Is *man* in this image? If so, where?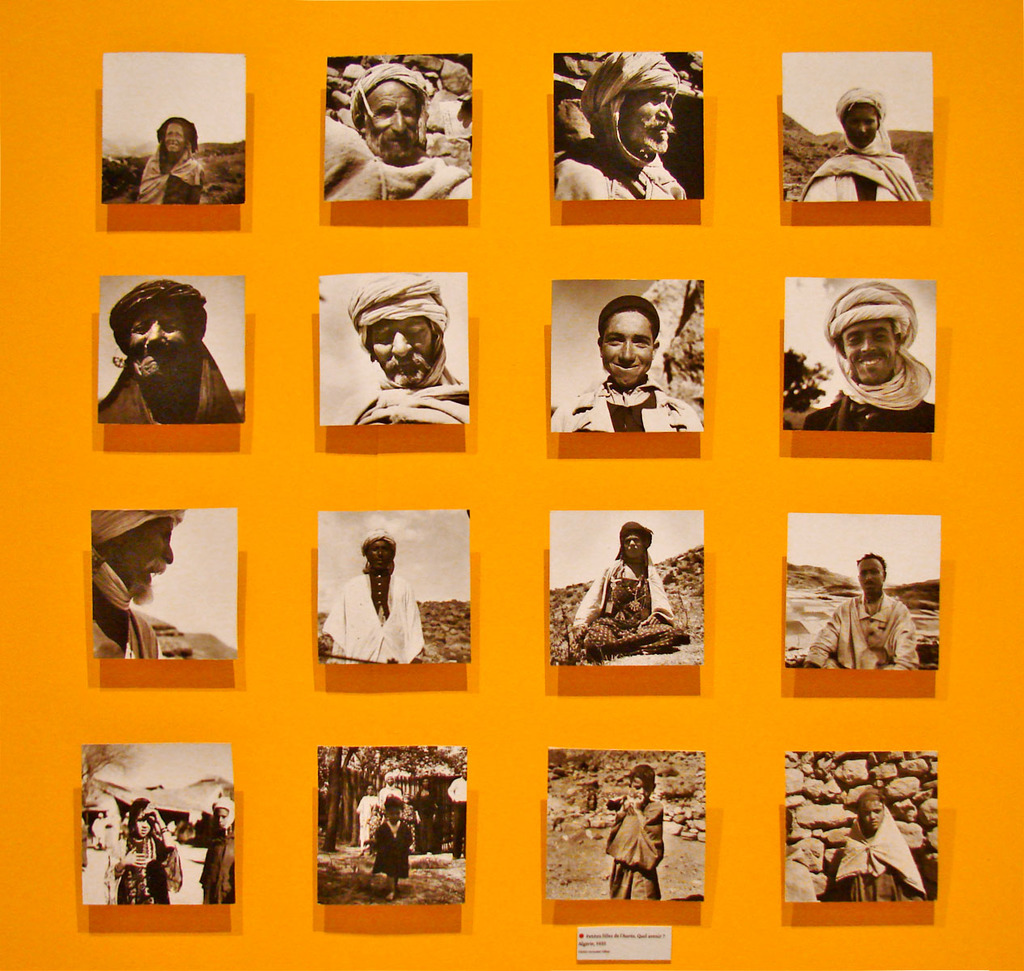
Yes, at rect(555, 51, 685, 197).
